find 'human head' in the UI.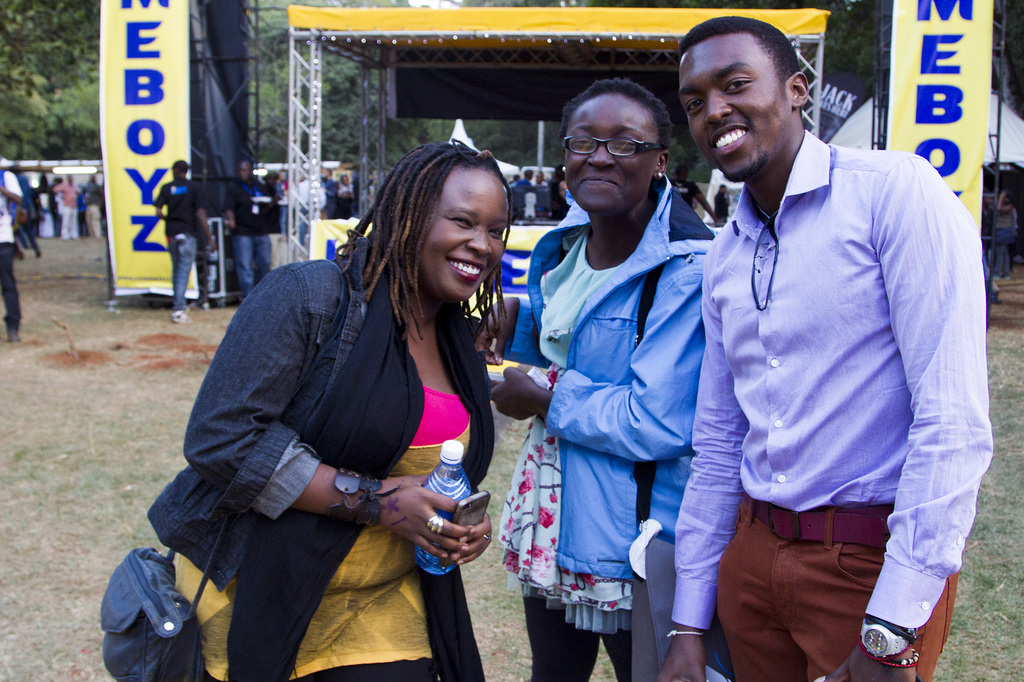
UI element at x1=232, y1=159, x2=253, y2=184.
